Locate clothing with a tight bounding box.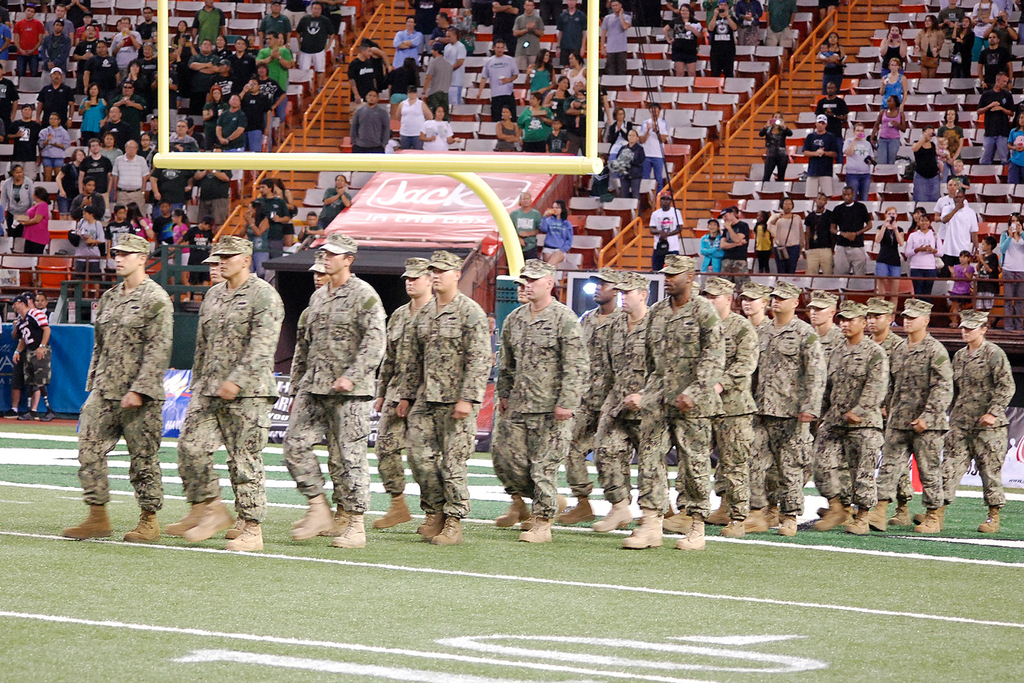
x1=445 y1=42 x2=465 y2=97.
